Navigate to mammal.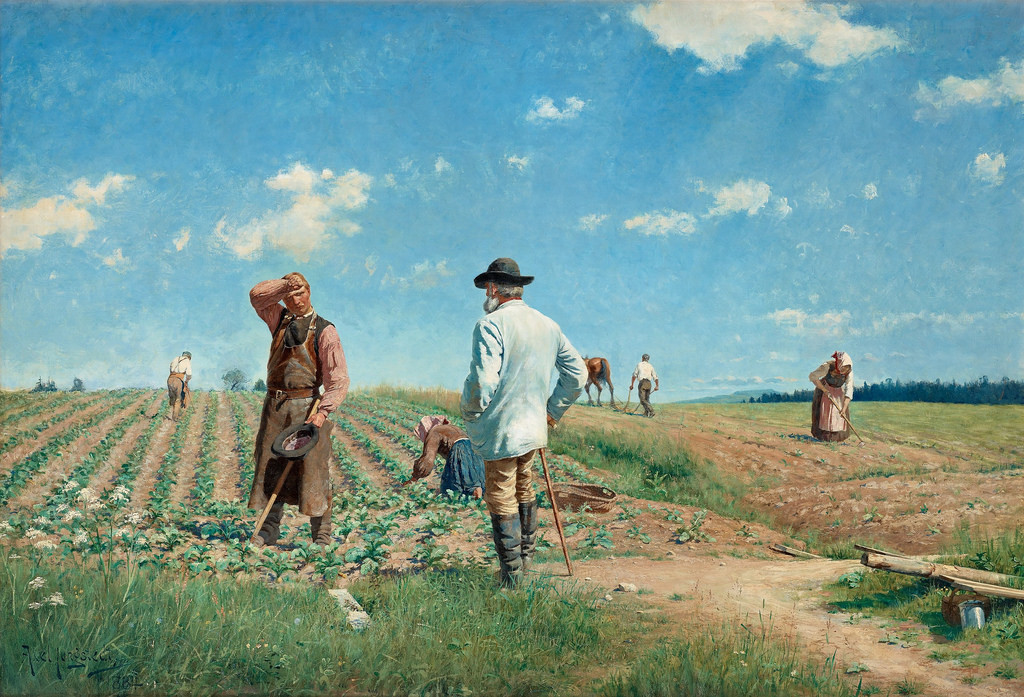
Navigation target: {"left": 456, "top": 254, "right": 588, "bottom": 589}.
